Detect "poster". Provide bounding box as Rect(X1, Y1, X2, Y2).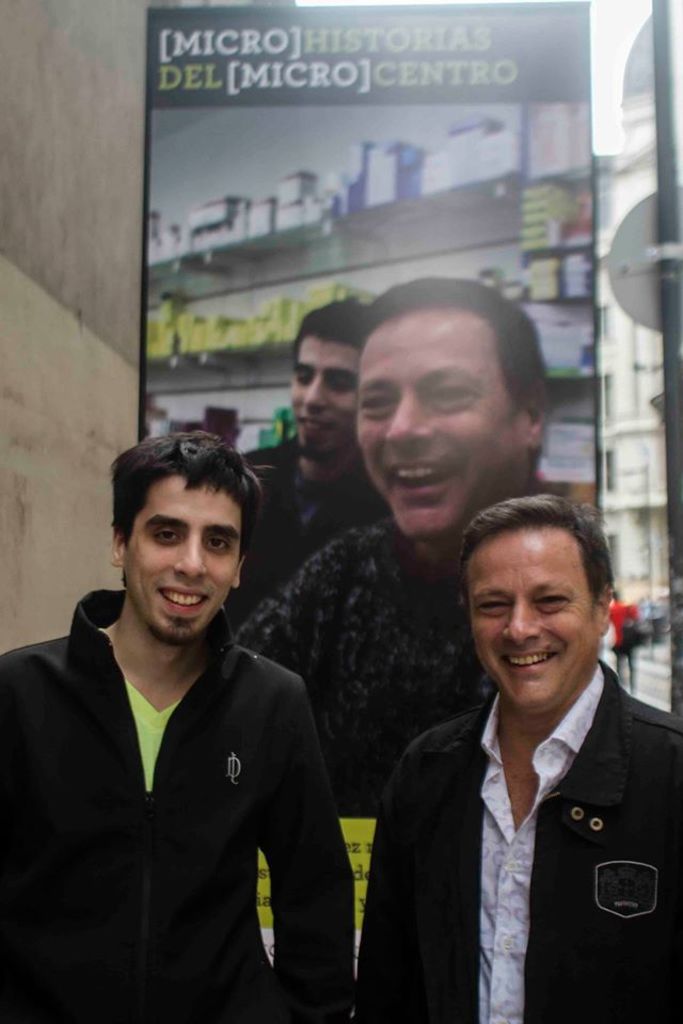
Rect(130, 0, 601, 528).
